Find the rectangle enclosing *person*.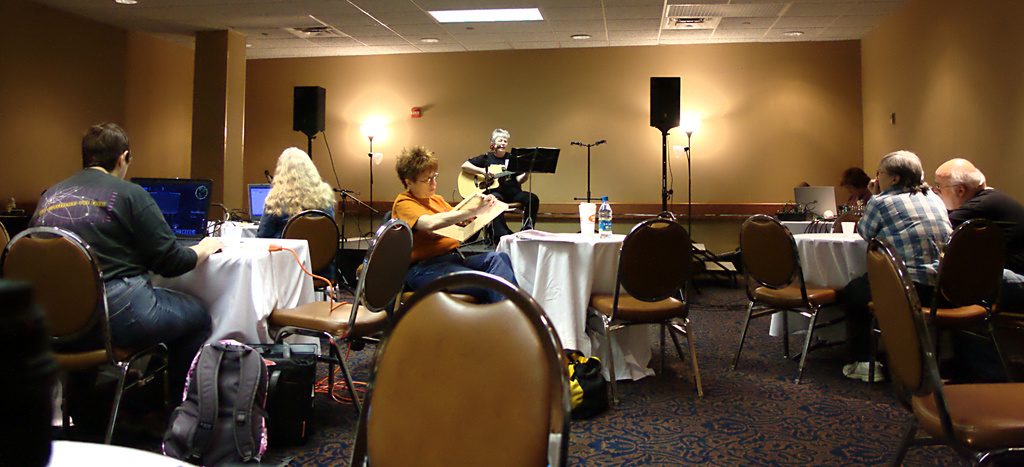
{"left": 946, "top": 159, "right": 1023, "bottom": 318}.
